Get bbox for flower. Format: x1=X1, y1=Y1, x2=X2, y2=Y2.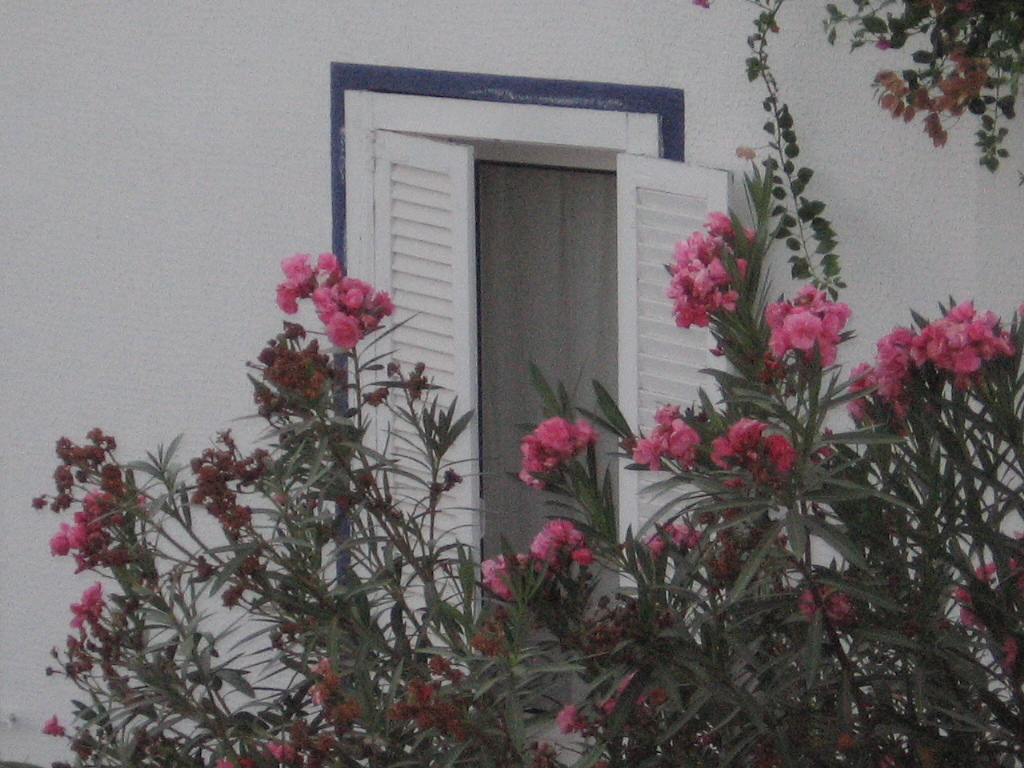
x1=517, y1=408, x2=595, y2=488.
